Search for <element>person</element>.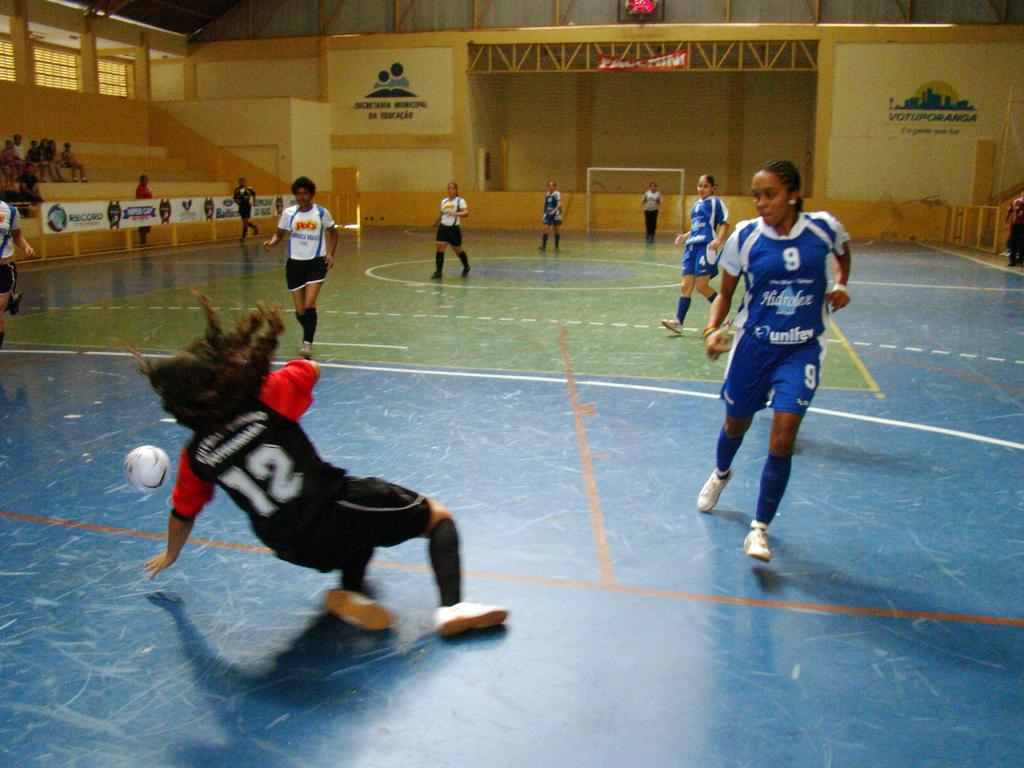
Found at Rect(0, 198, 36, 346).
